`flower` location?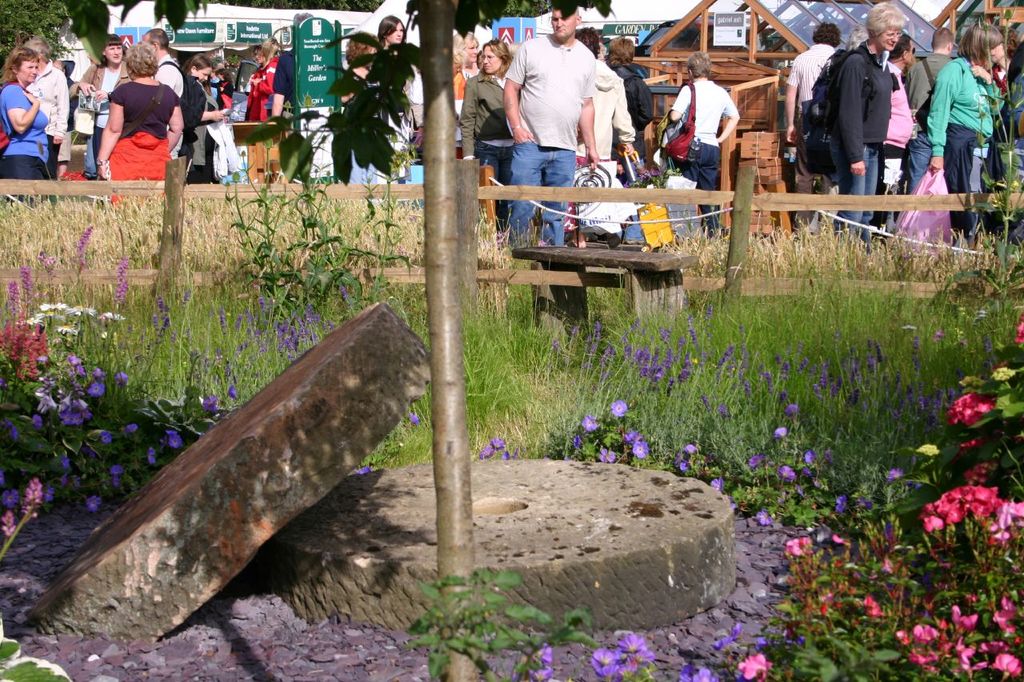
<bbox>202, 394, 220, 414</bbox>
